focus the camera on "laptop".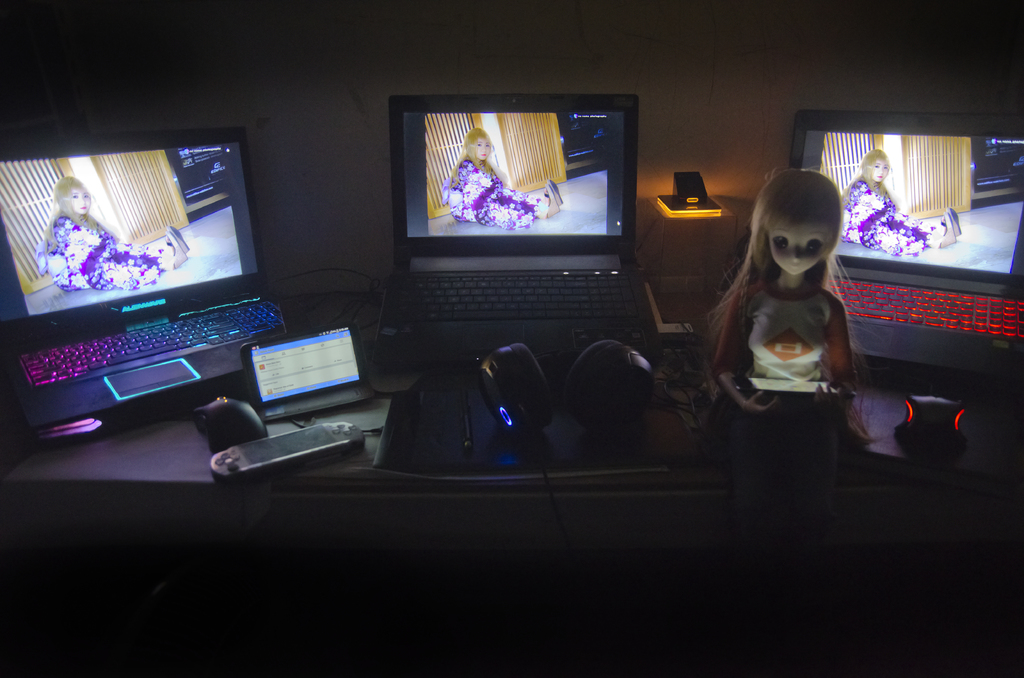
Focus region: x1=366 y1=104 x2=674 y2=401.
